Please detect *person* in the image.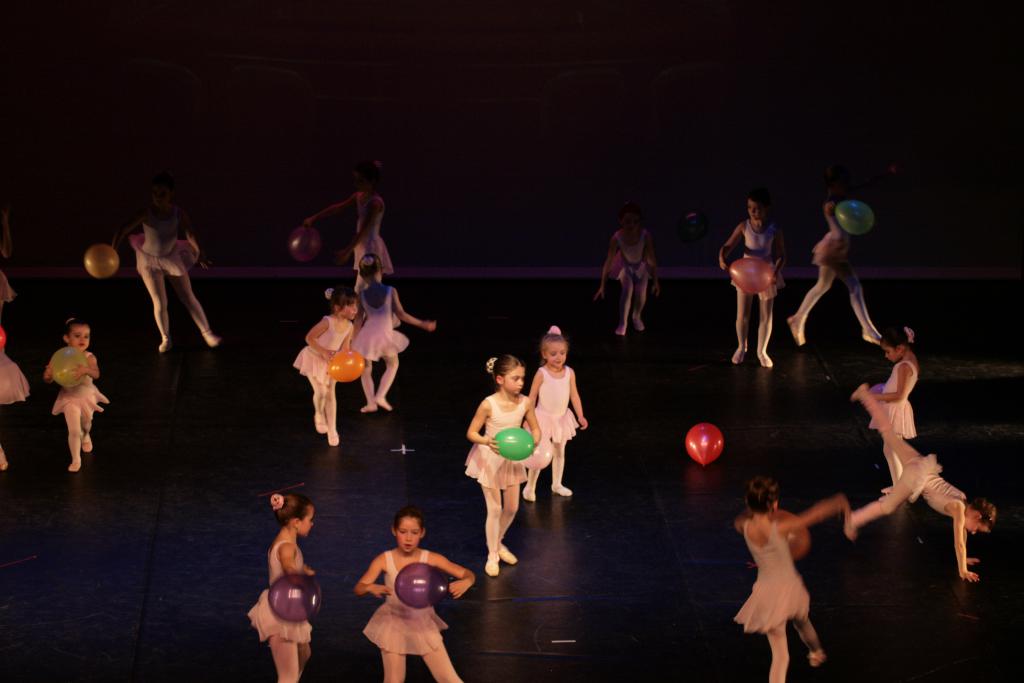
select_region(305, 158, 396, 289).
